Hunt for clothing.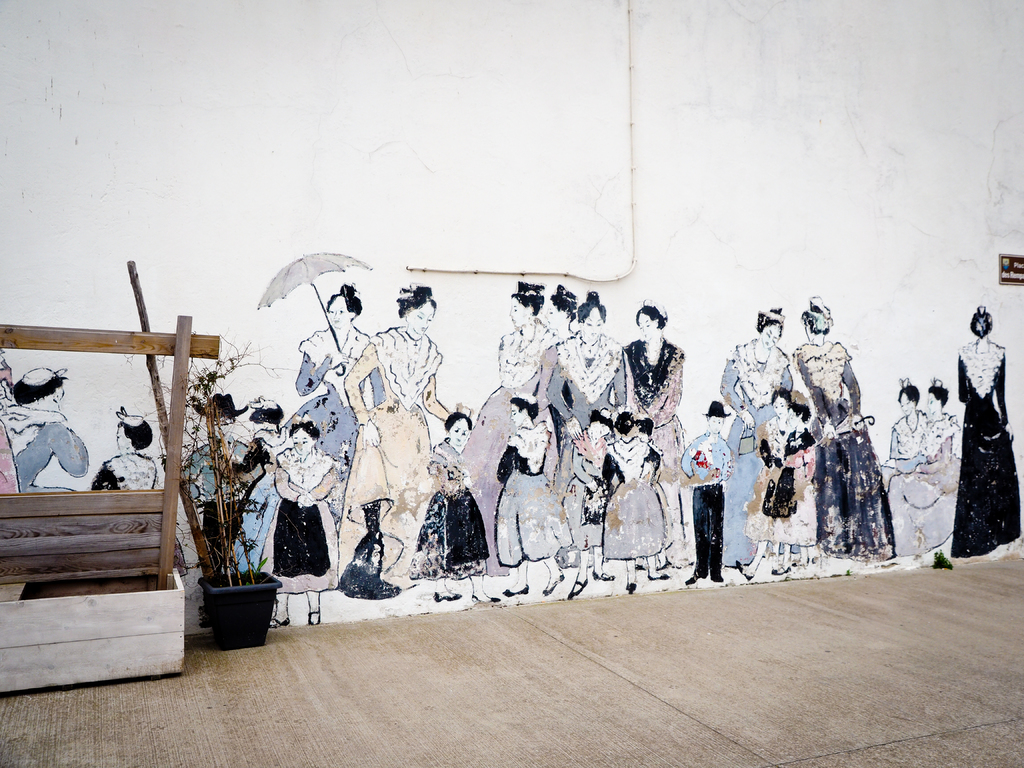
Hunted down at [283, 324, 386, 517].
